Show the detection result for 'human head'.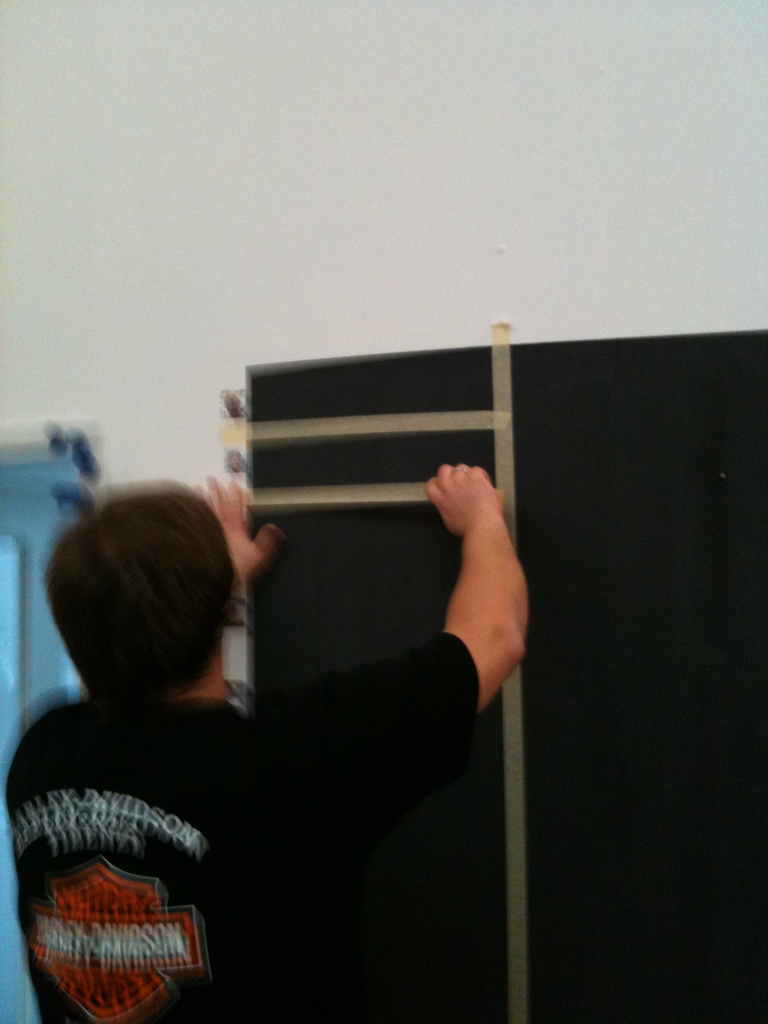
detection(33, 476, 272, 719).
